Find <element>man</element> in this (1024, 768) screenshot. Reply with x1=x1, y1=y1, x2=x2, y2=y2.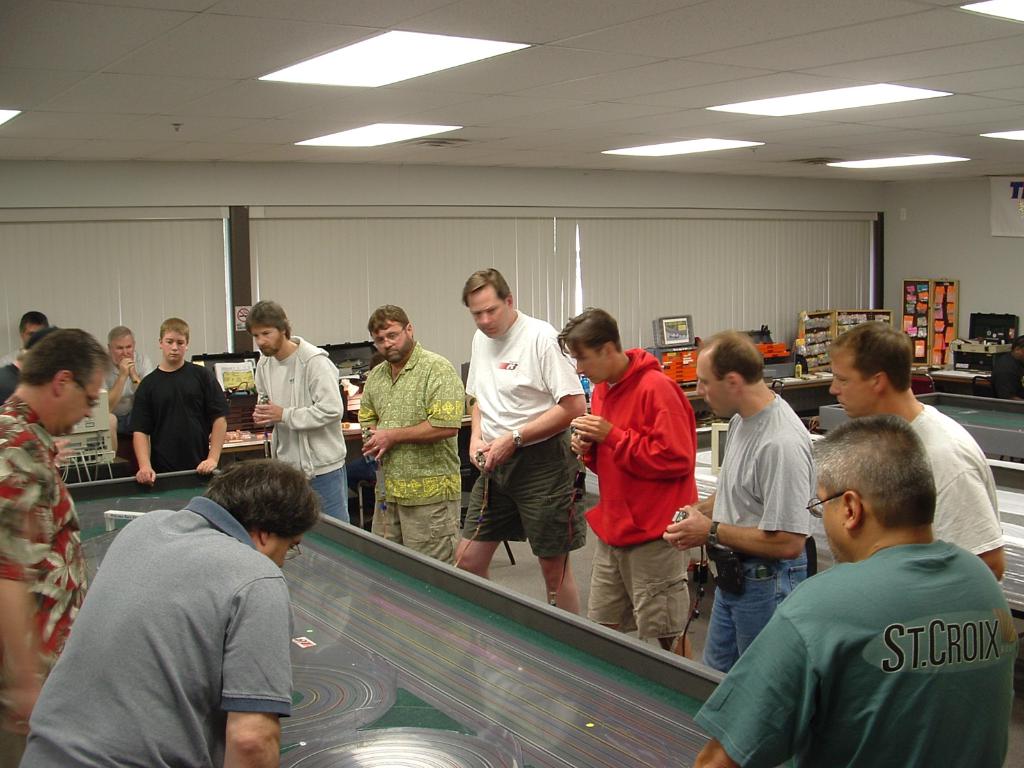
x1=664, y1=326, x2=814, y2=672.
